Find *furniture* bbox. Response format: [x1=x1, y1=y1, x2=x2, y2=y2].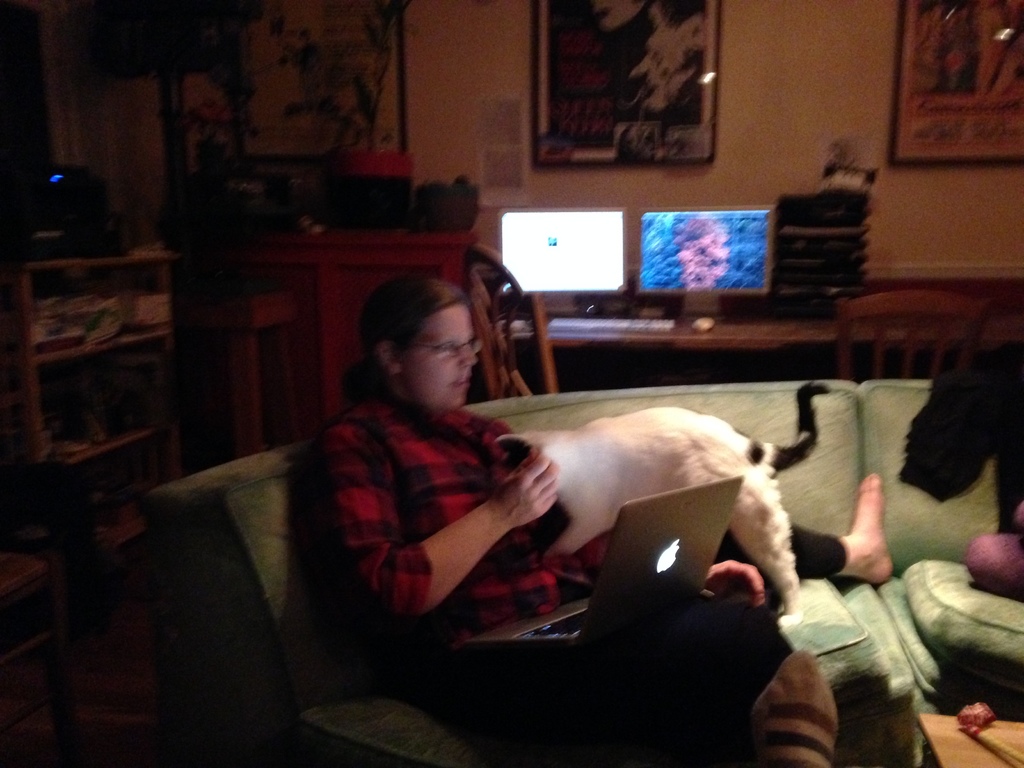
[x1=0, y1=540, x2=74, y2=767].
